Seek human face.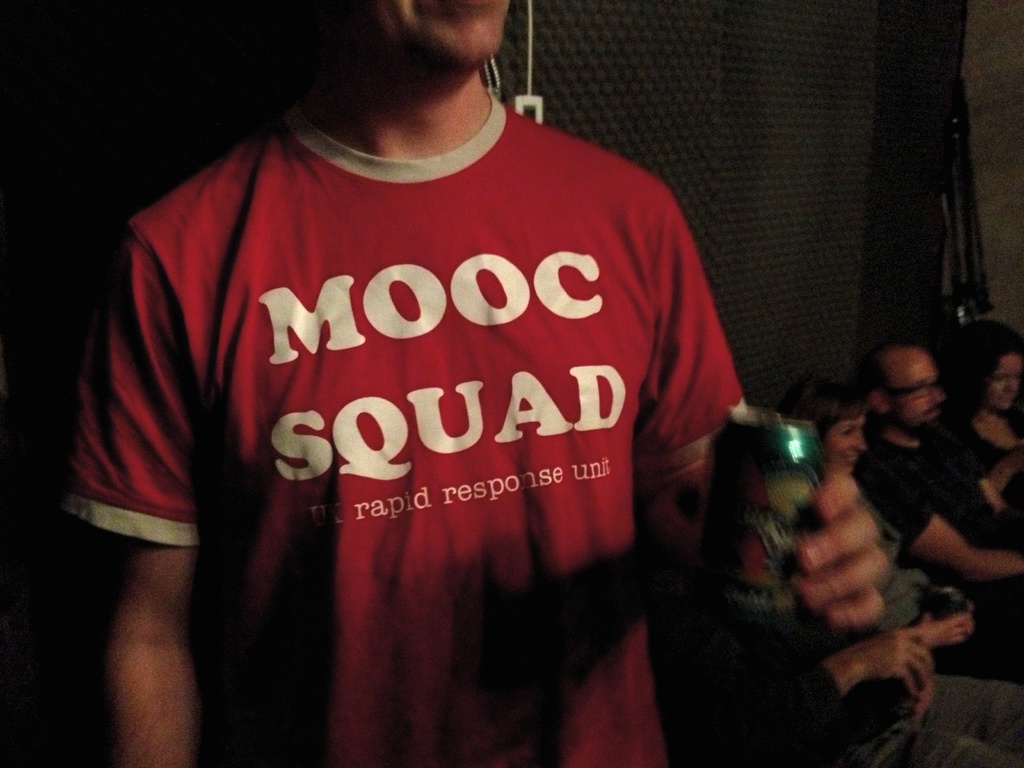
<bbox>984, 353, 1016, 411</bbox>.
